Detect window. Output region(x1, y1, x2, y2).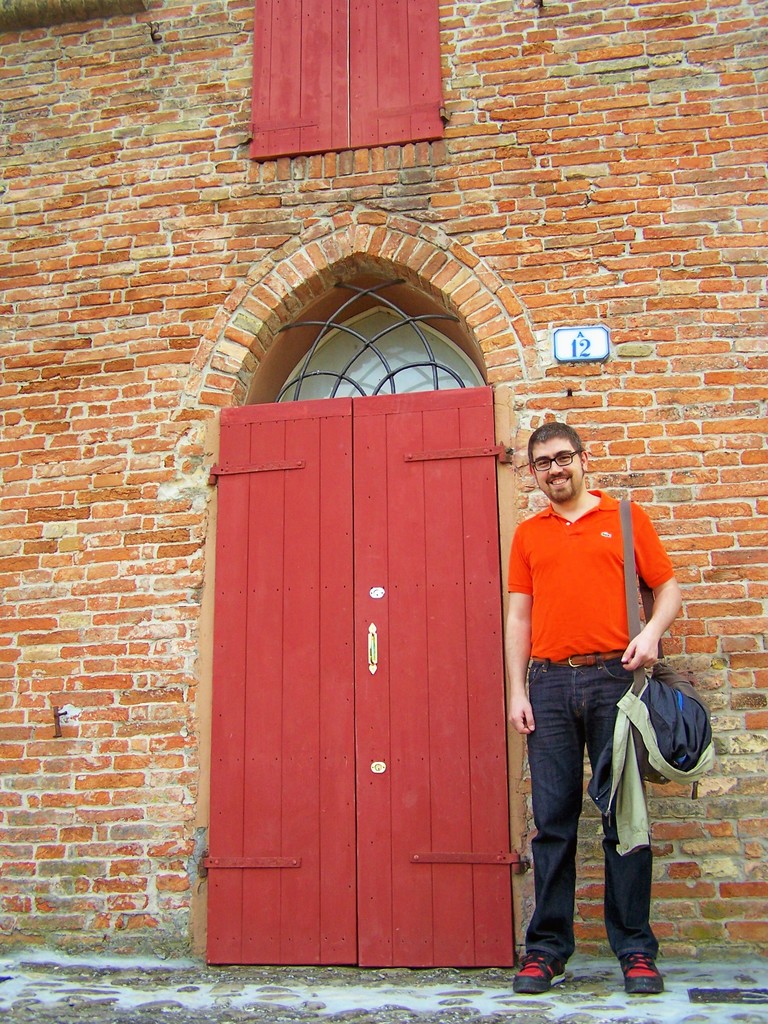
region(247, 0, 443, 156).
